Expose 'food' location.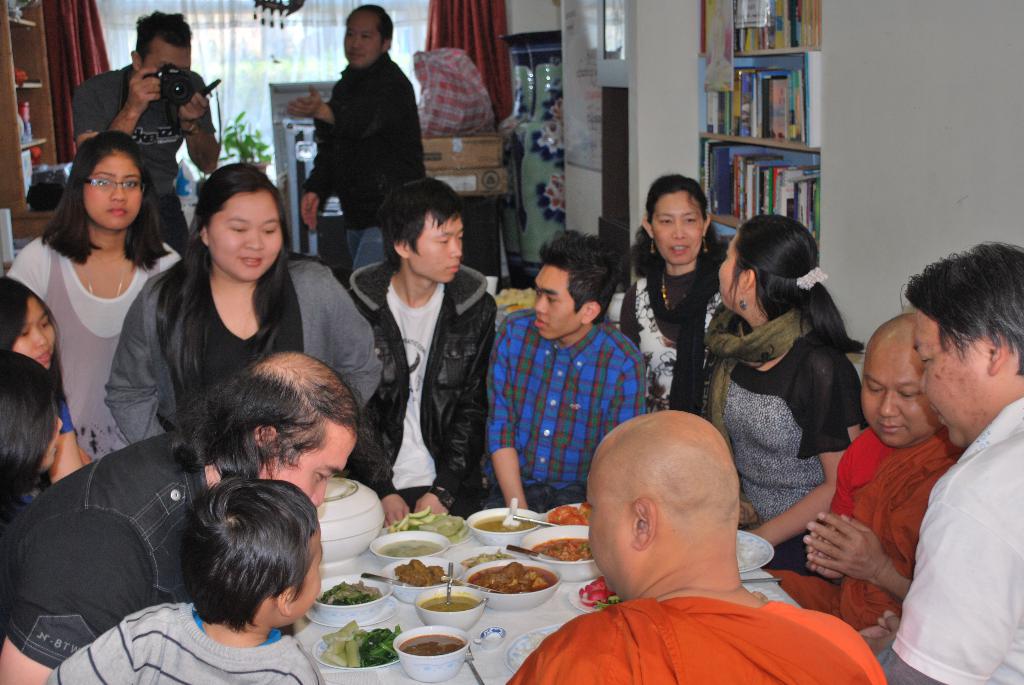
Exposed at {"left": 318, "top": 580, "right": 385, "bottom": 605}.
